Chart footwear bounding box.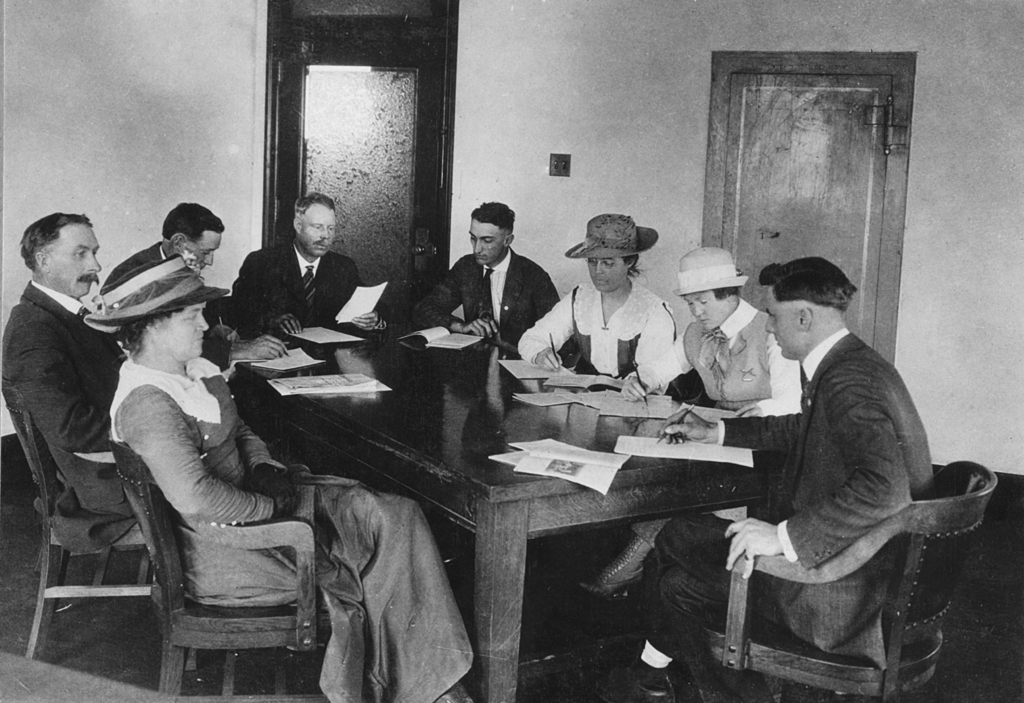
Charted: left=435, top=682, right=472, bottom=702.
